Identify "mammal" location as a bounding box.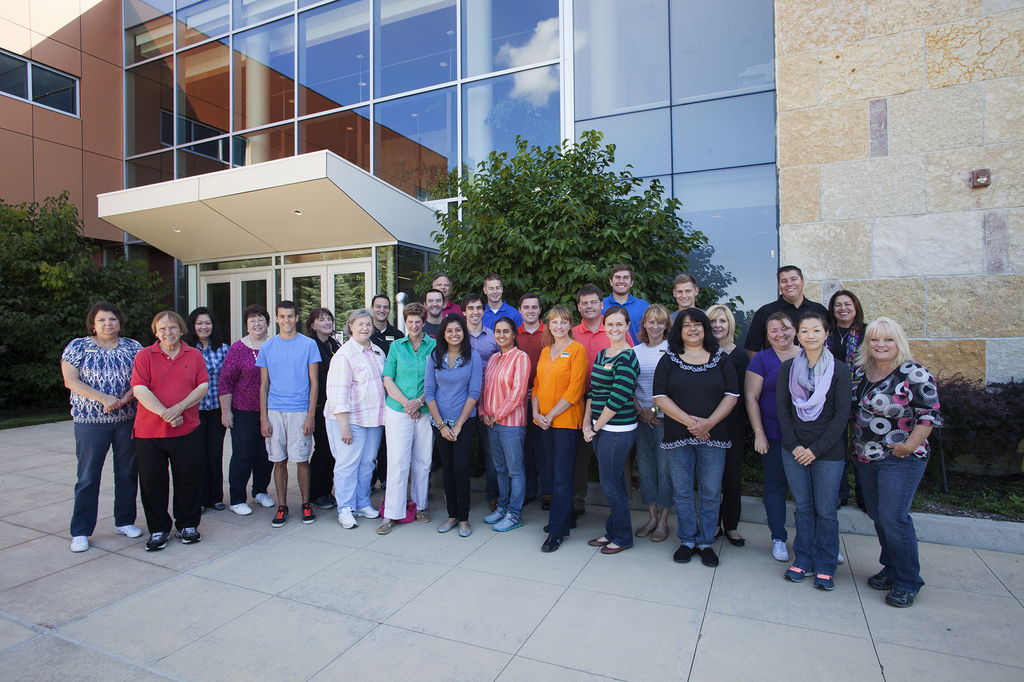
{"left": 826, "top": 293, "right": 871, "bottom": 511}.
